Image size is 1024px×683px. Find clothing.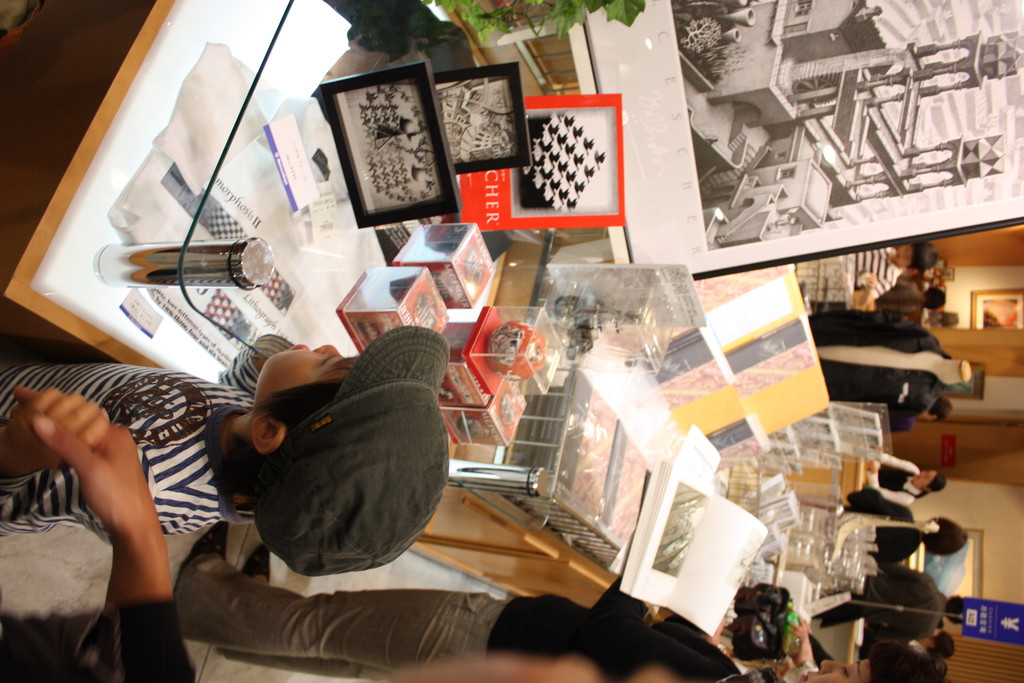
854 249 906 300.
